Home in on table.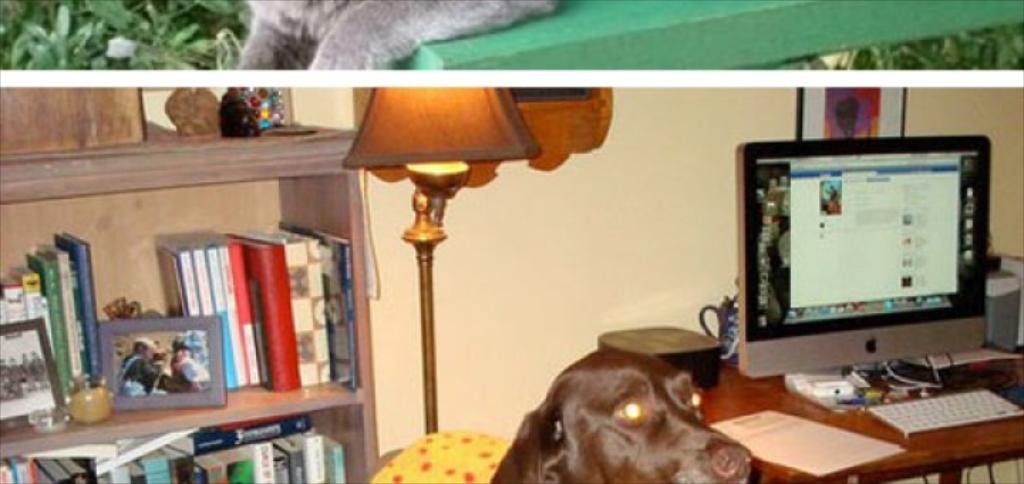
Homed in at box(700, 362, 1020, 478).
